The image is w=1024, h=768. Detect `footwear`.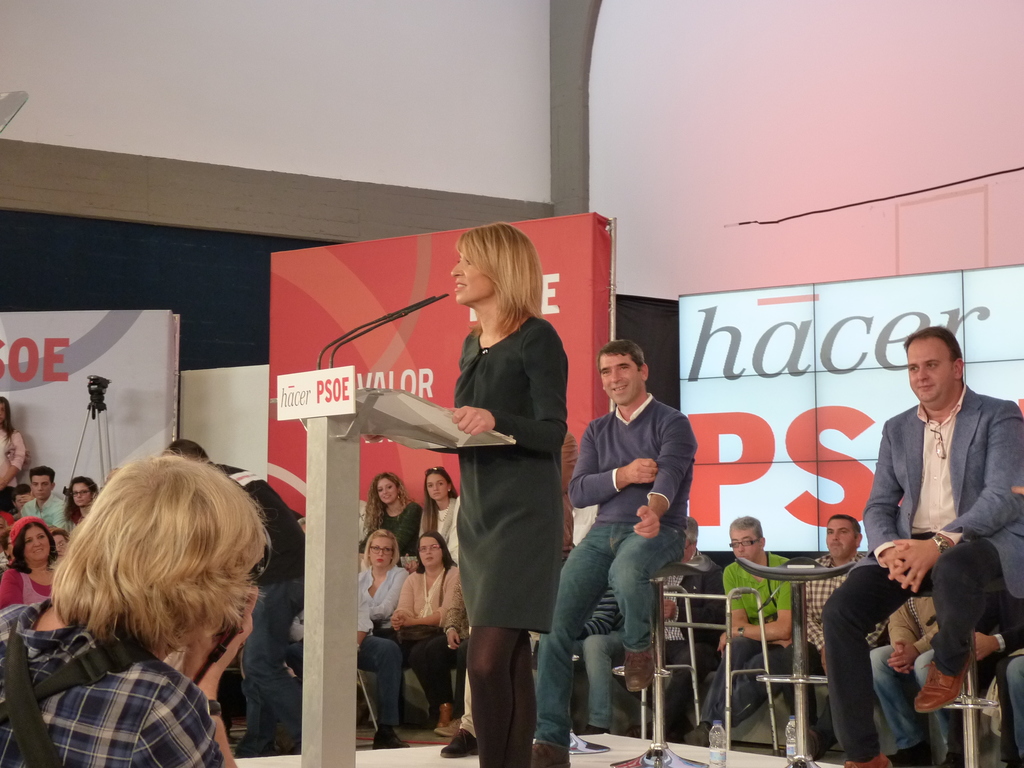
Detection: <bbox>909, 659, 972, 714</bbox>.
